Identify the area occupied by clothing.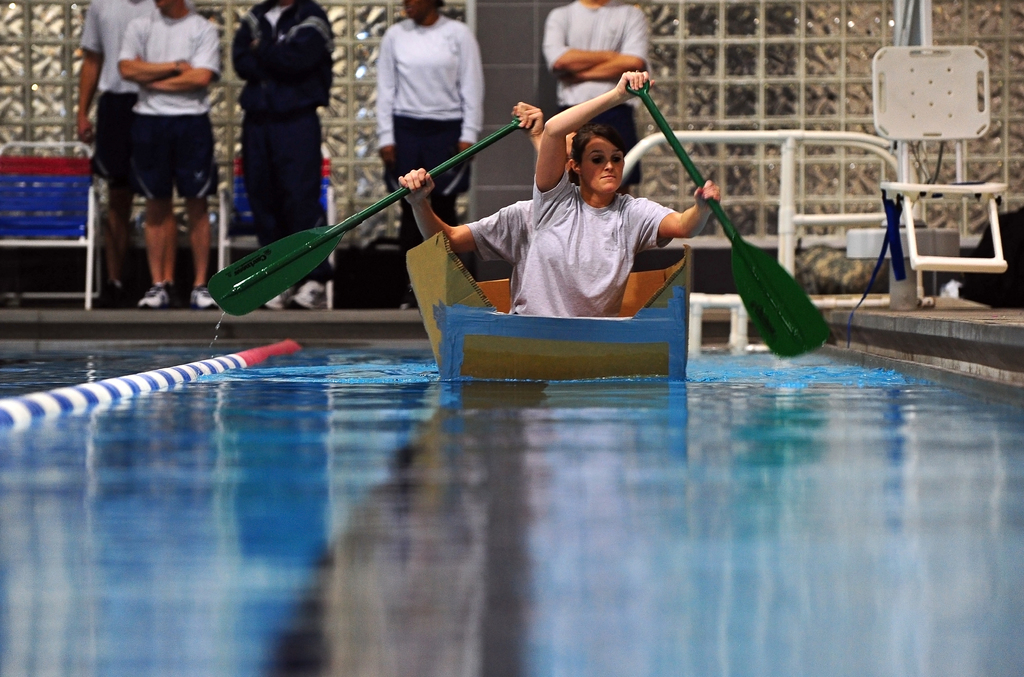
Area: BBox(113, 9, 230, 207).
